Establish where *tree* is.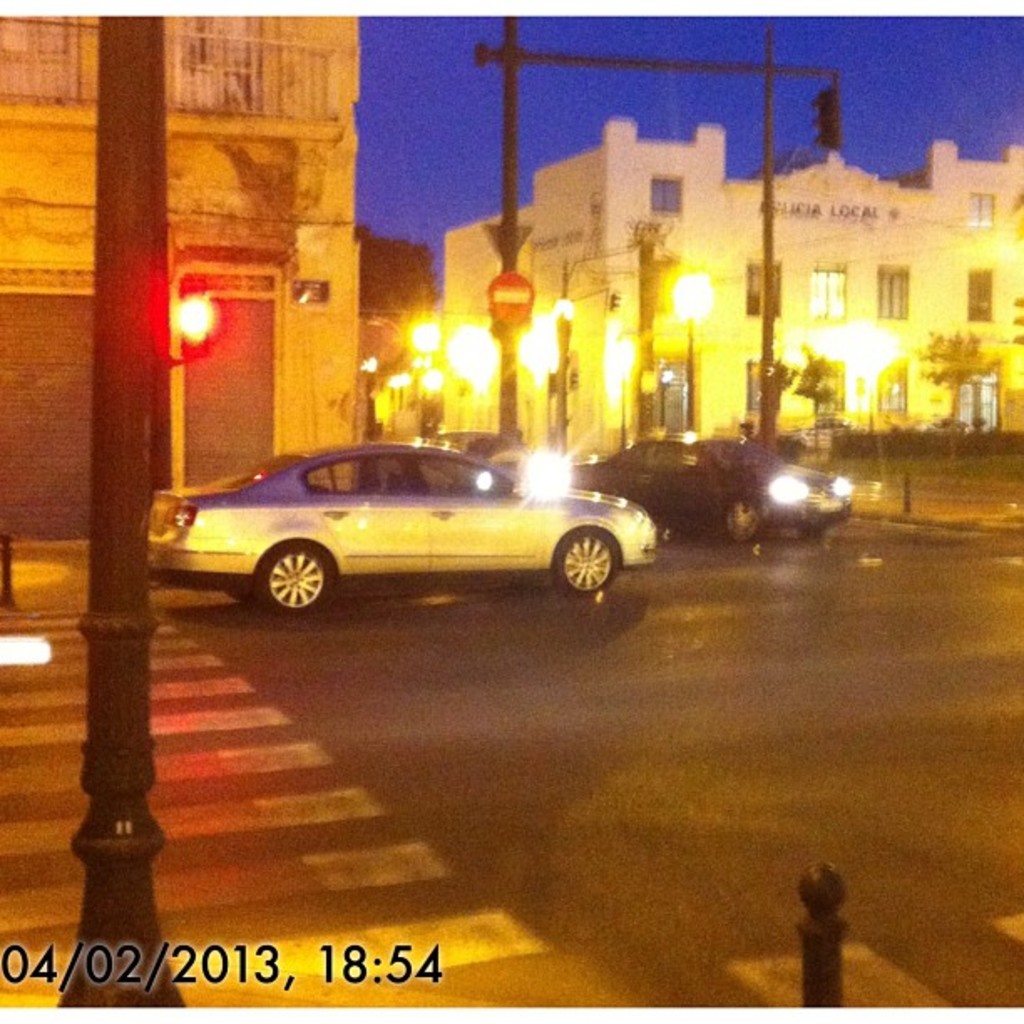
Established at left=413, top=380, right=447, bottom=445.
